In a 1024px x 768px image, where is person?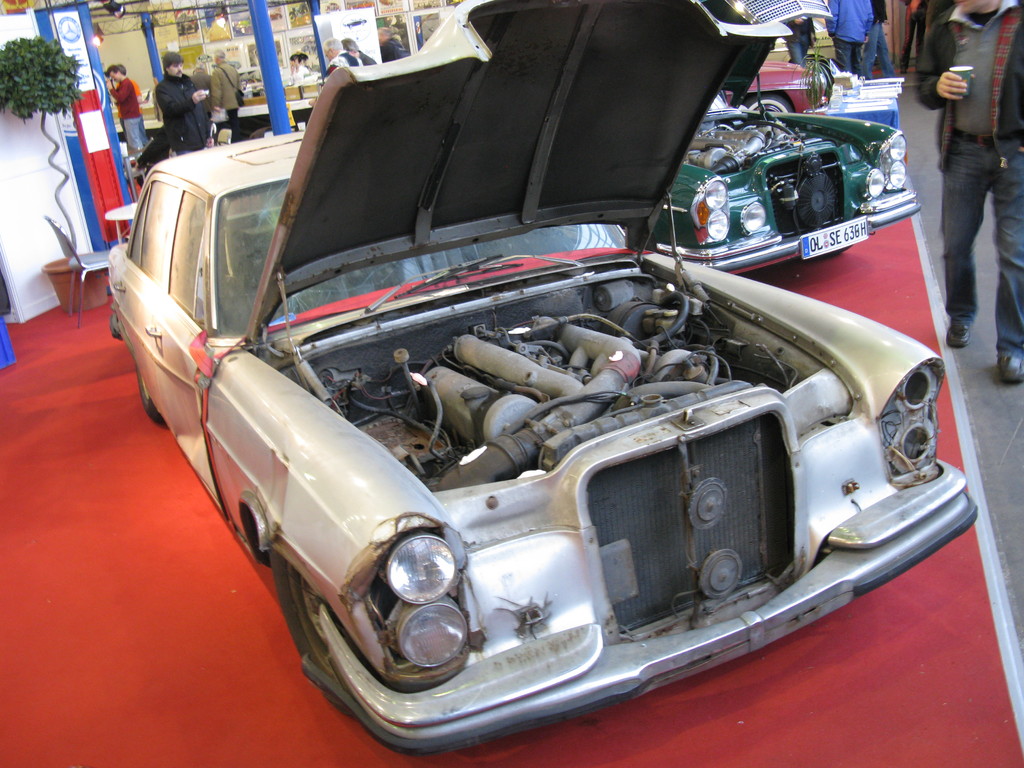
bbox=[325, 35, 378, 74].
